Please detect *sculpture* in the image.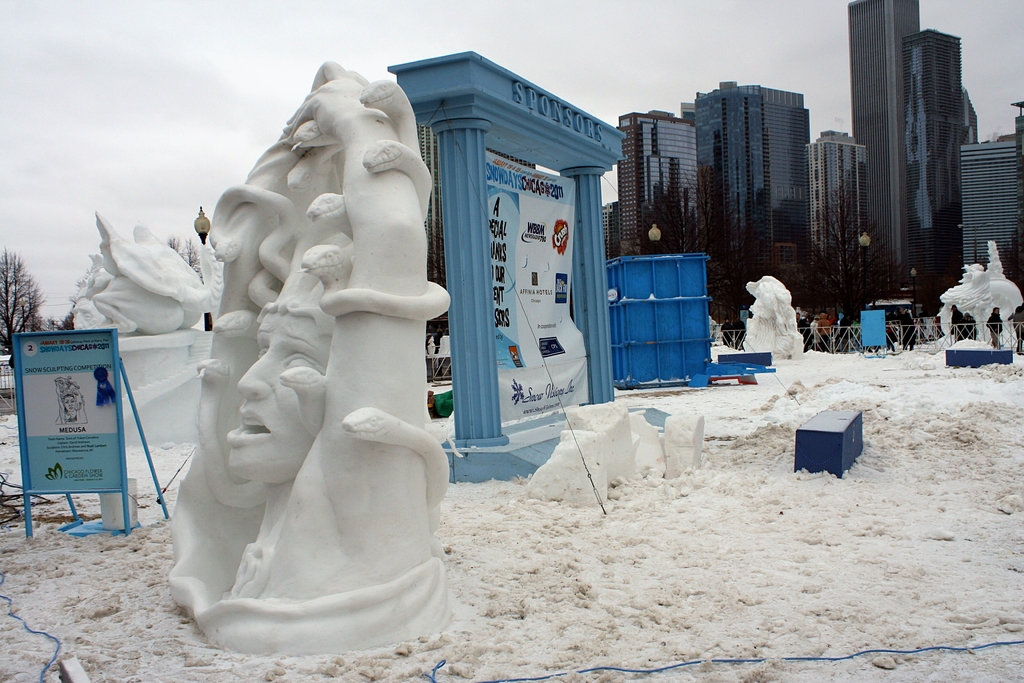
BBox(98, 208, 225, 336).
